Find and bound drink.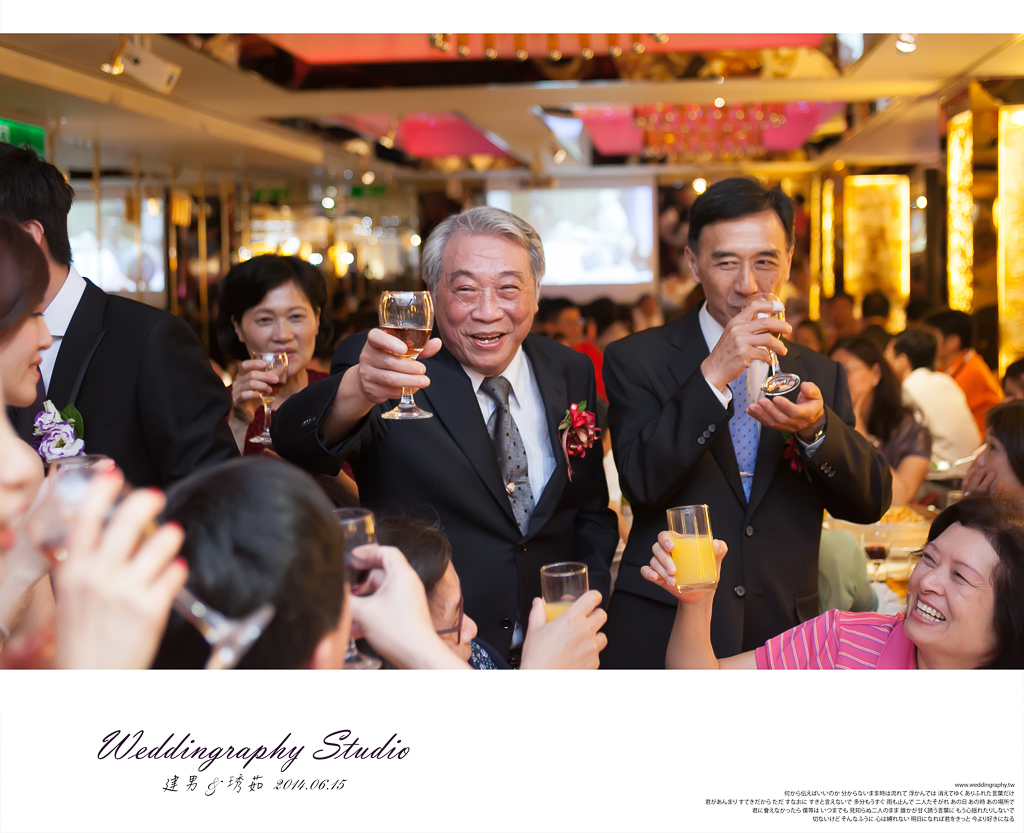
Bound: 260,379,285,400.
